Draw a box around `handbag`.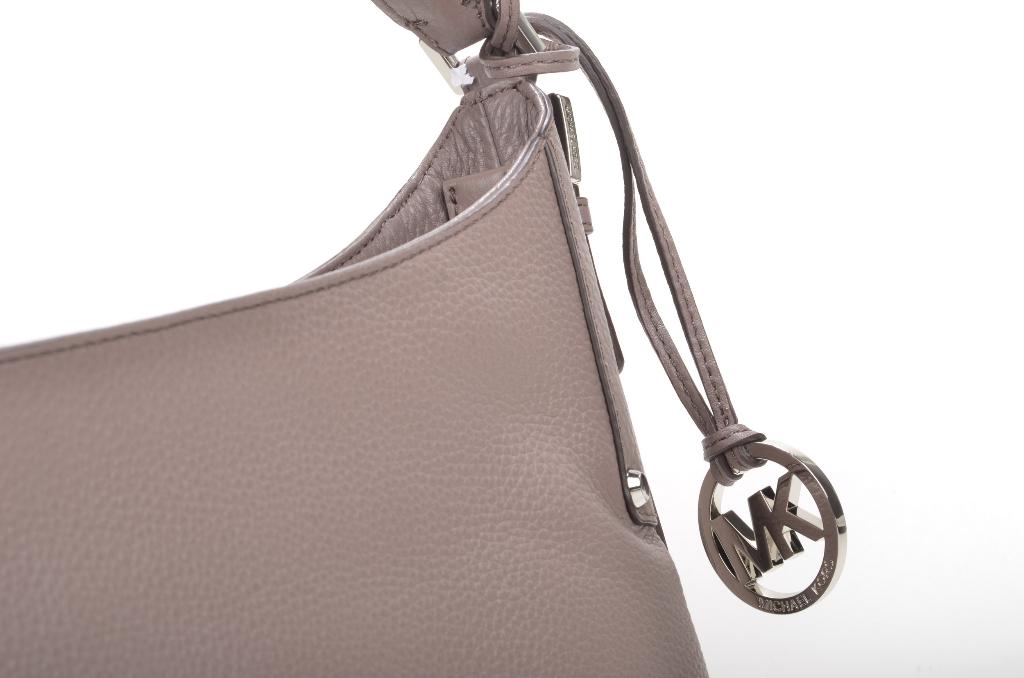
BBox(0, 0, 846, 677).
